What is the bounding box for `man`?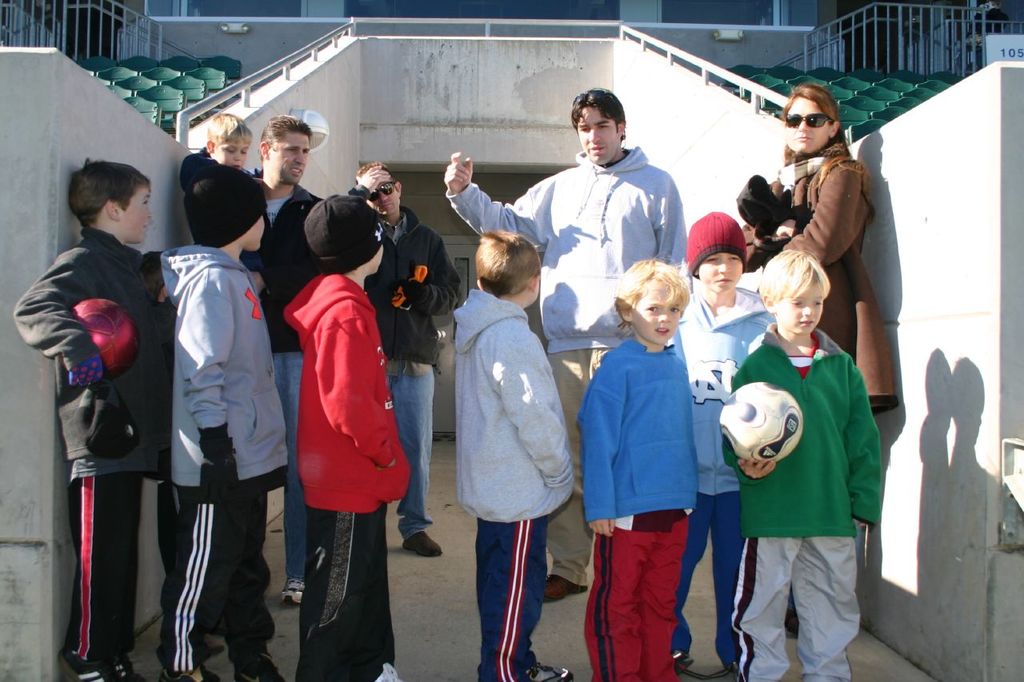
[489, 98, 696, 373].
